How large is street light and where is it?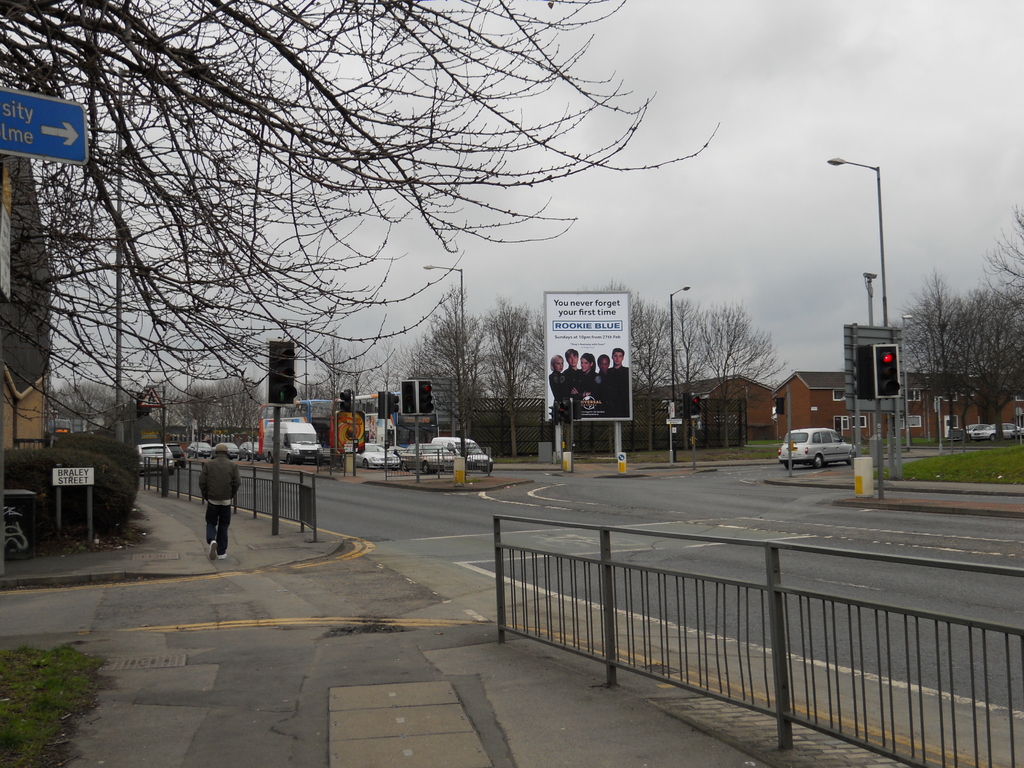
Bounding box: select_region(667, 284, 696, 458).
